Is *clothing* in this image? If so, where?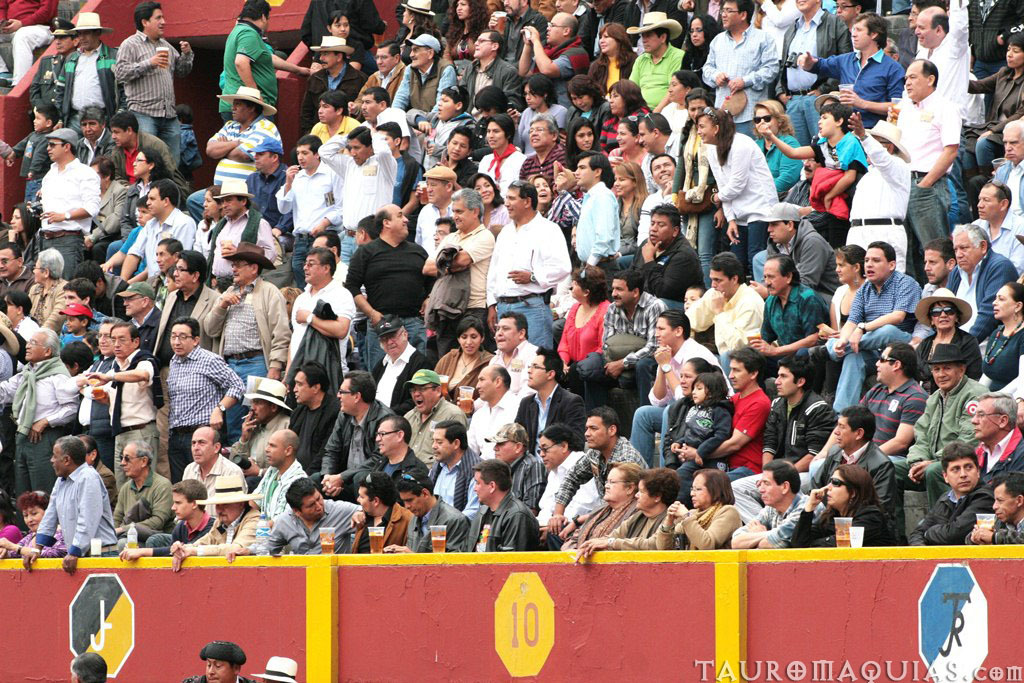
Yes, at locate(536, 451, 603, 521).
